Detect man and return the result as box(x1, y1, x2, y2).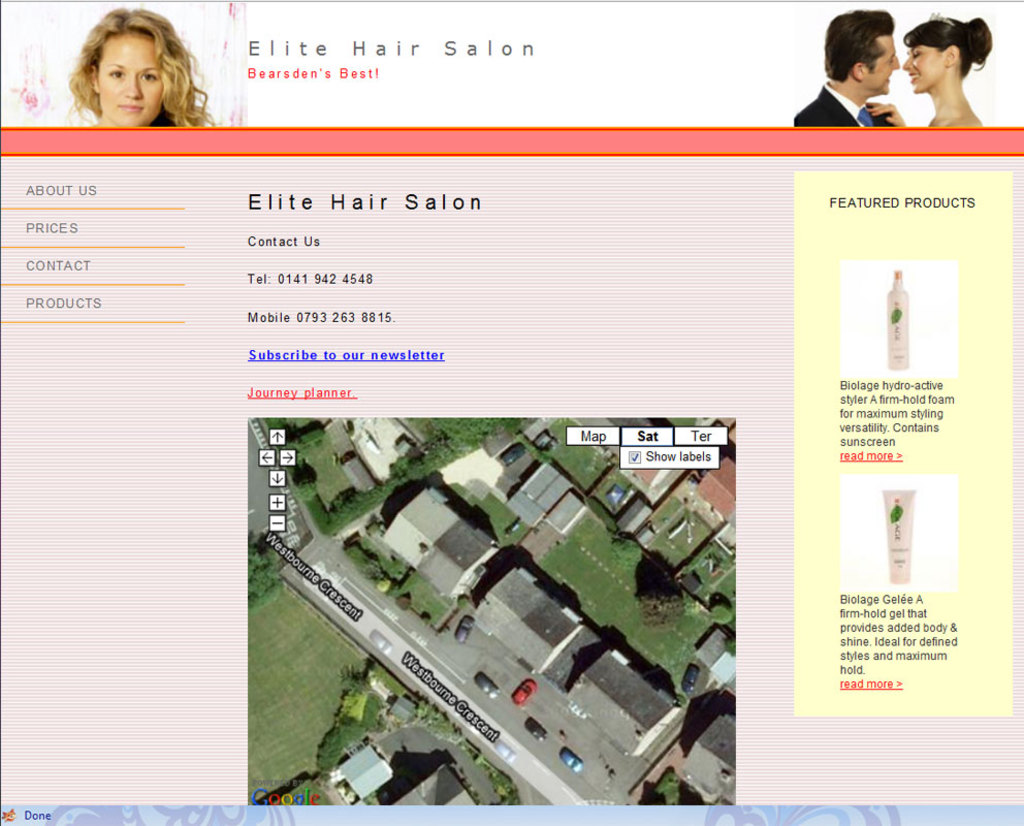
box(797, 6, 901, 127).
